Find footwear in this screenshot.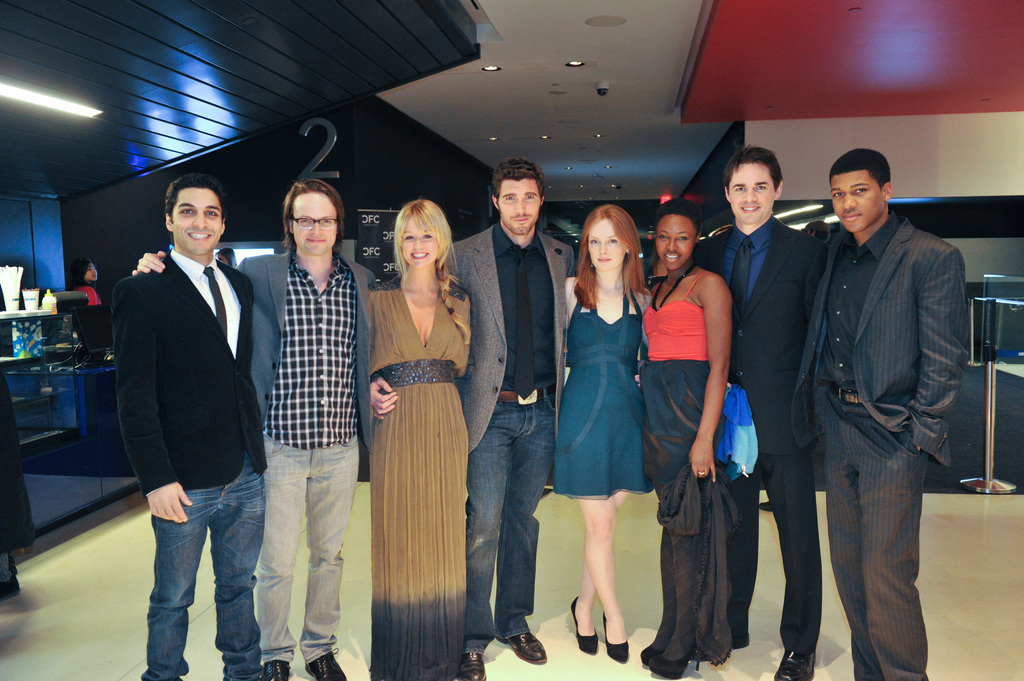
The bounding box for footwear is 499, 630, 550, 665.
